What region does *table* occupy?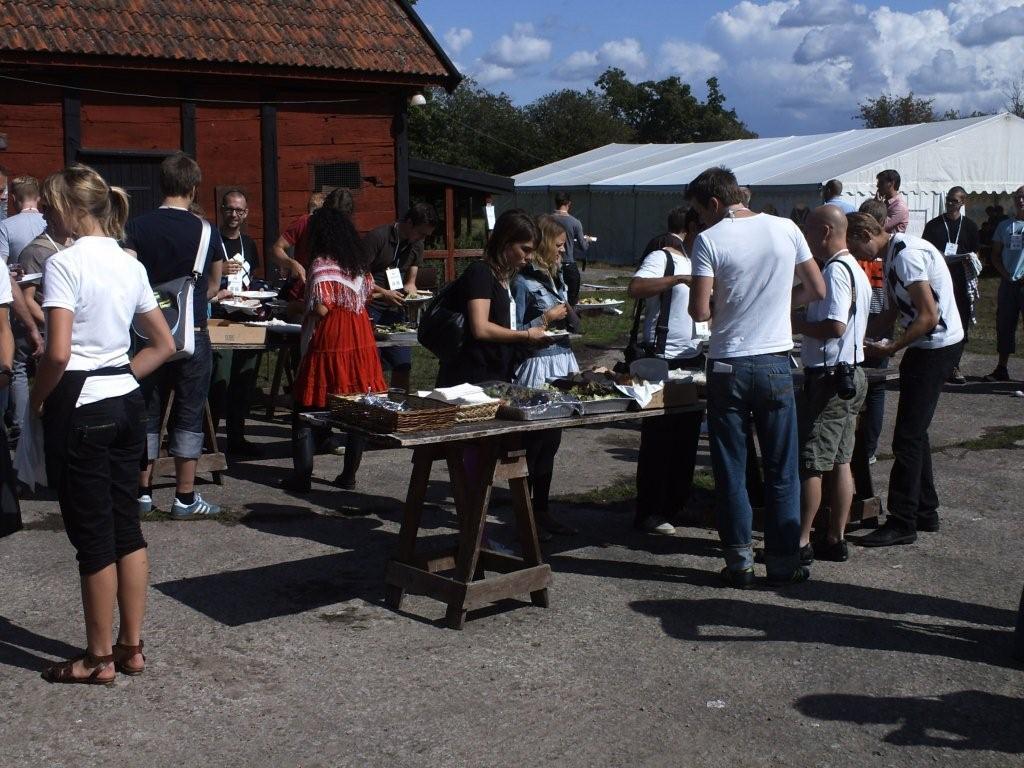
detection(301, 367, 906, 637).
